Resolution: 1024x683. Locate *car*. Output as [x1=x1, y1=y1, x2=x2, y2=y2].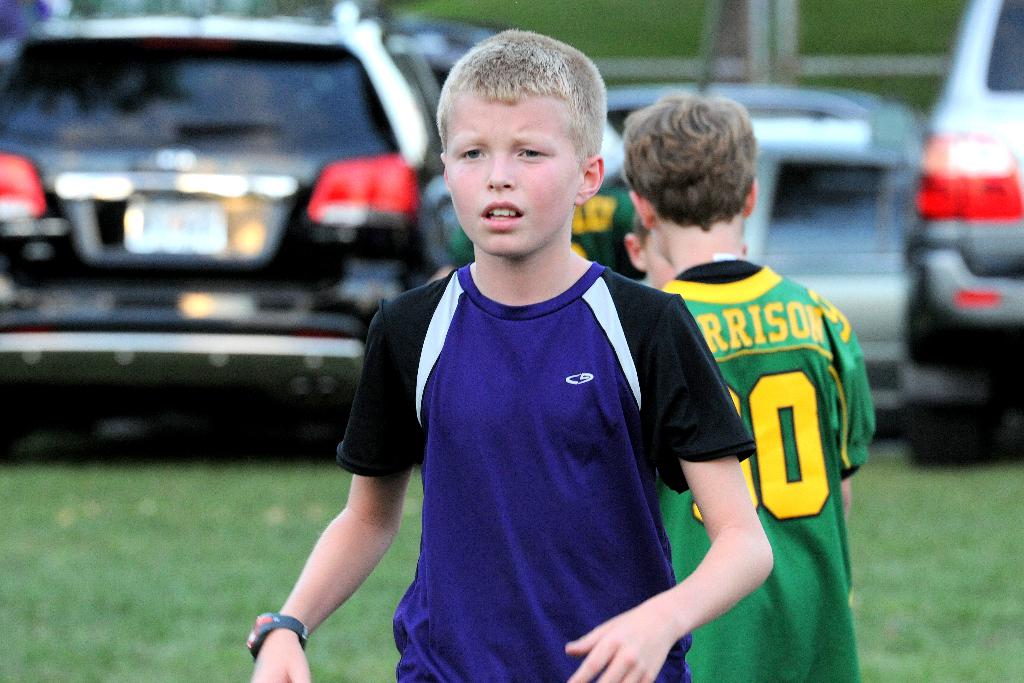
[x1=613, y1=96, x2=914, y2=407].
